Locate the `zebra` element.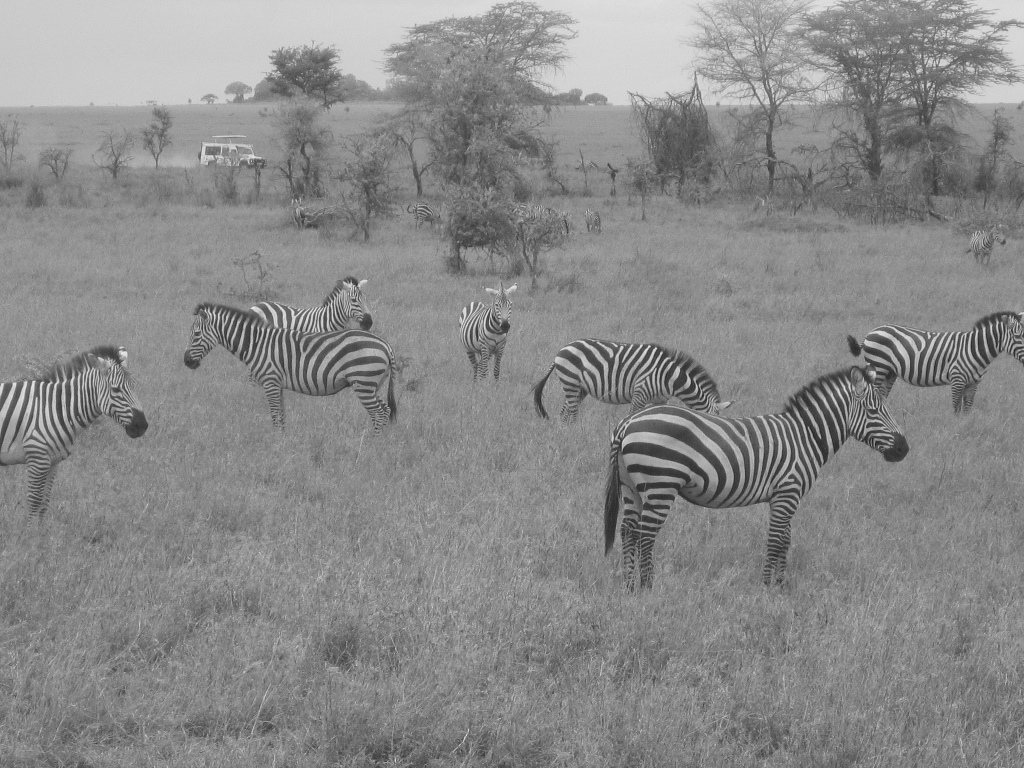
Element bbox: (843, 309, 1023, 421).
